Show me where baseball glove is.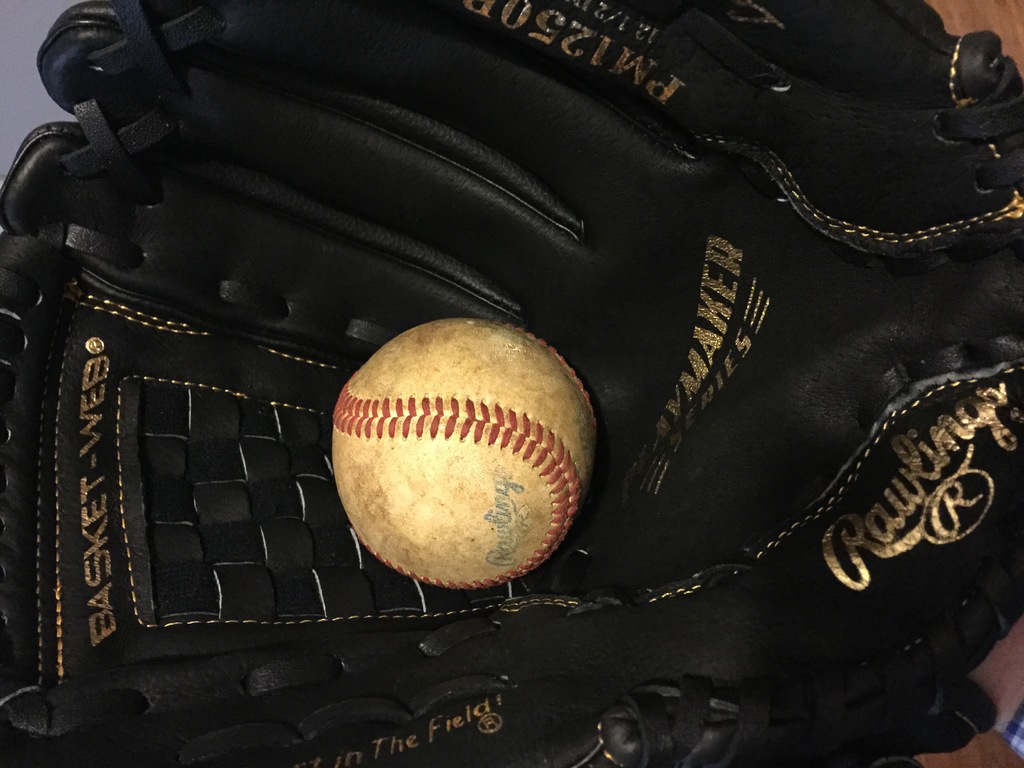
baseball glove is at <region>1, 0, 1023, 767</region>.
